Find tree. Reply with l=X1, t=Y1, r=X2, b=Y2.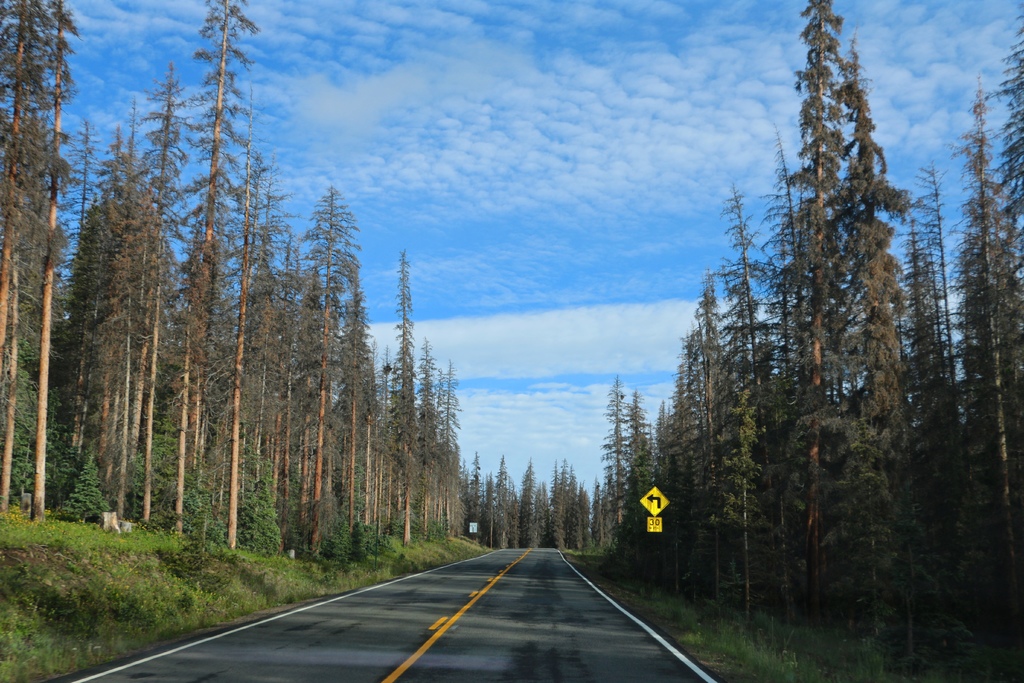
l=256, t=188, r=415, b=573.
